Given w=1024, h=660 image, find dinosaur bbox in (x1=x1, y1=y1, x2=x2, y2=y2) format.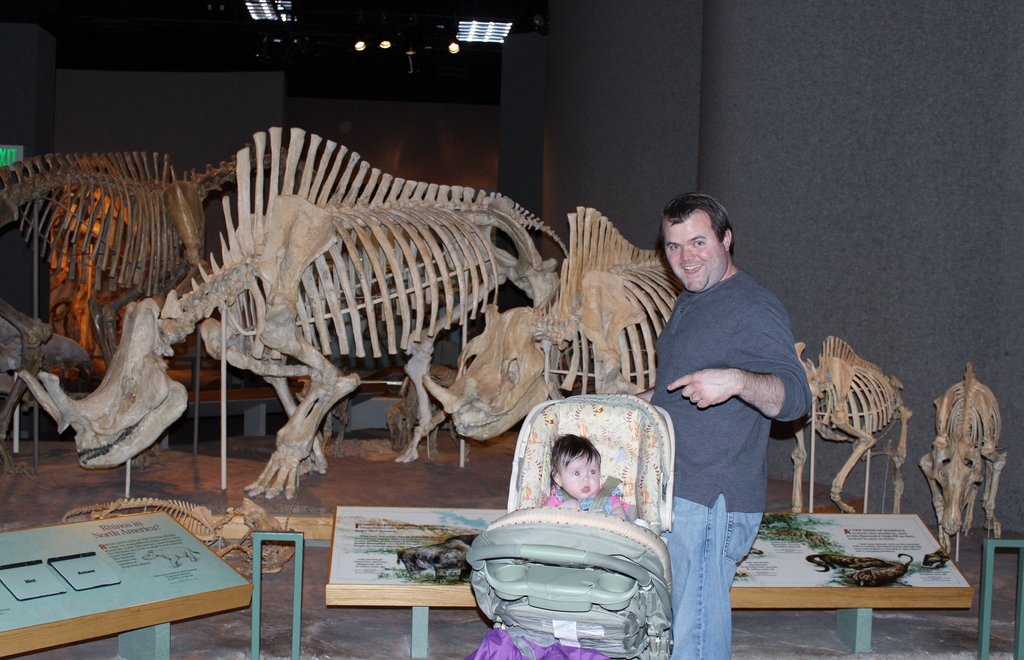
(x1=457, y1=204, x2=688, y2=438).
